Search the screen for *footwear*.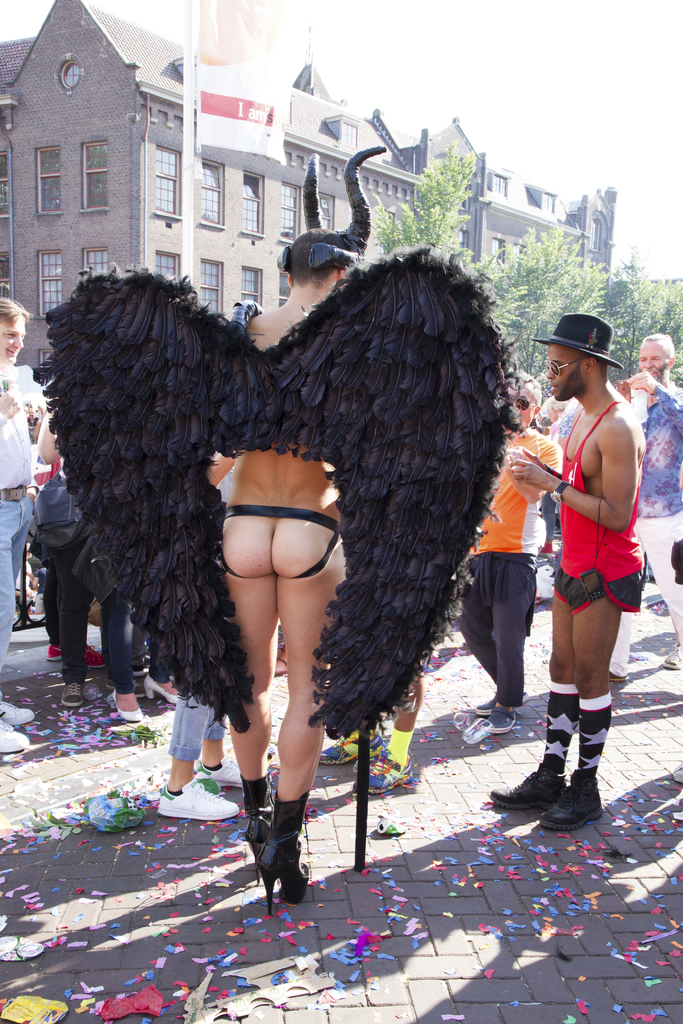
Found at crop(532, 771, 605, 832).
